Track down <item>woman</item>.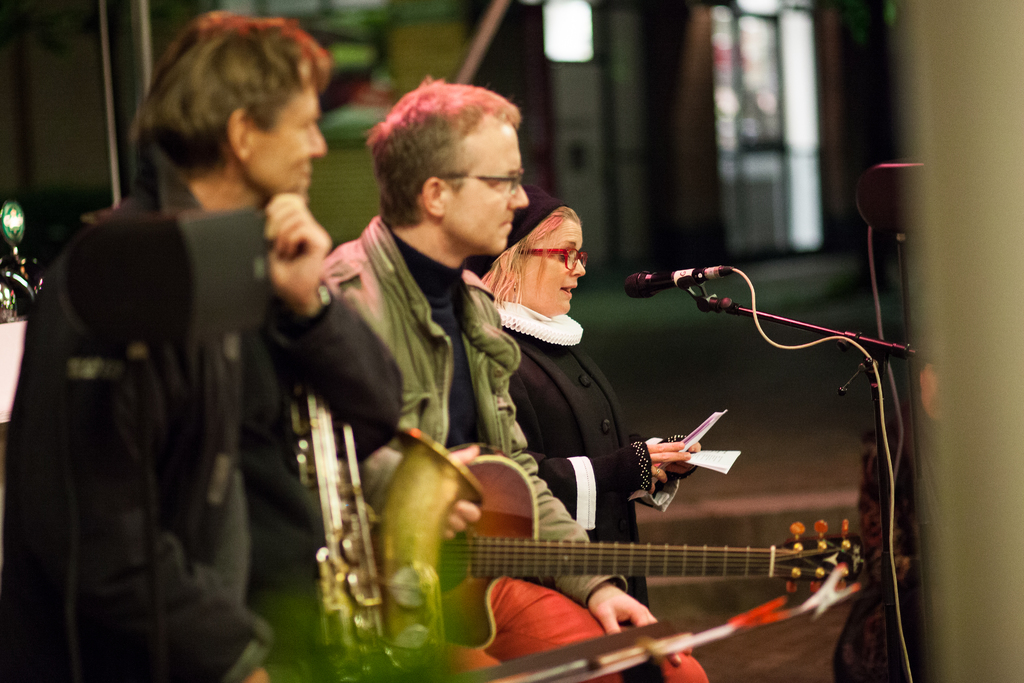
Tracked to pyautogui.locateOnScreen(467, 177, 700, 613).
